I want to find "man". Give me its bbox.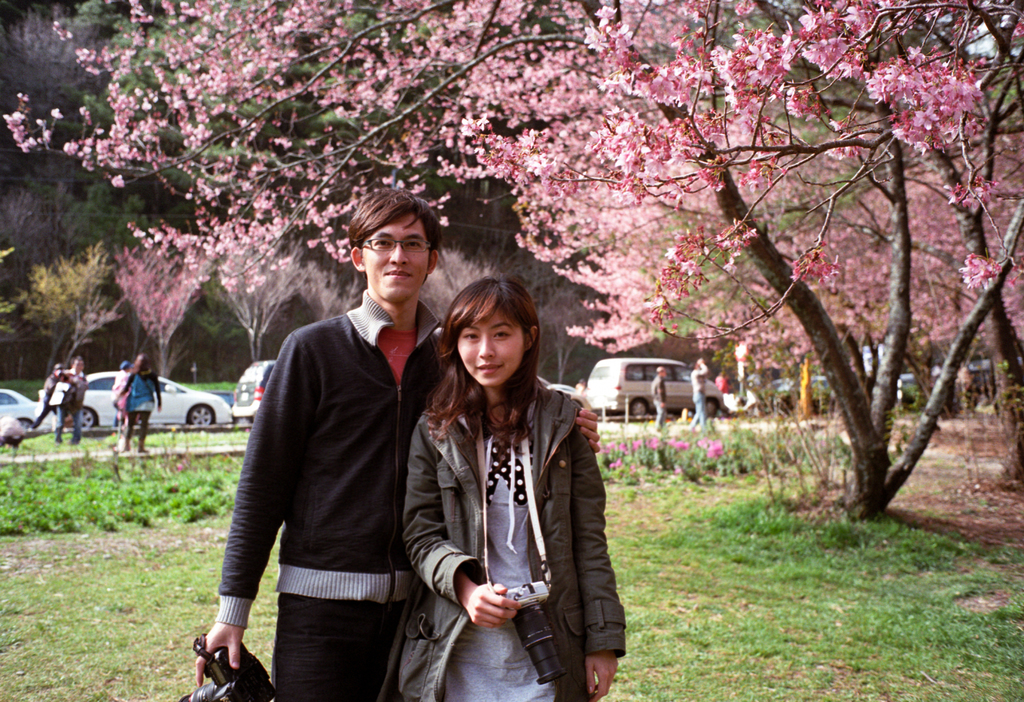
crop(647, 363, 666, 428).
